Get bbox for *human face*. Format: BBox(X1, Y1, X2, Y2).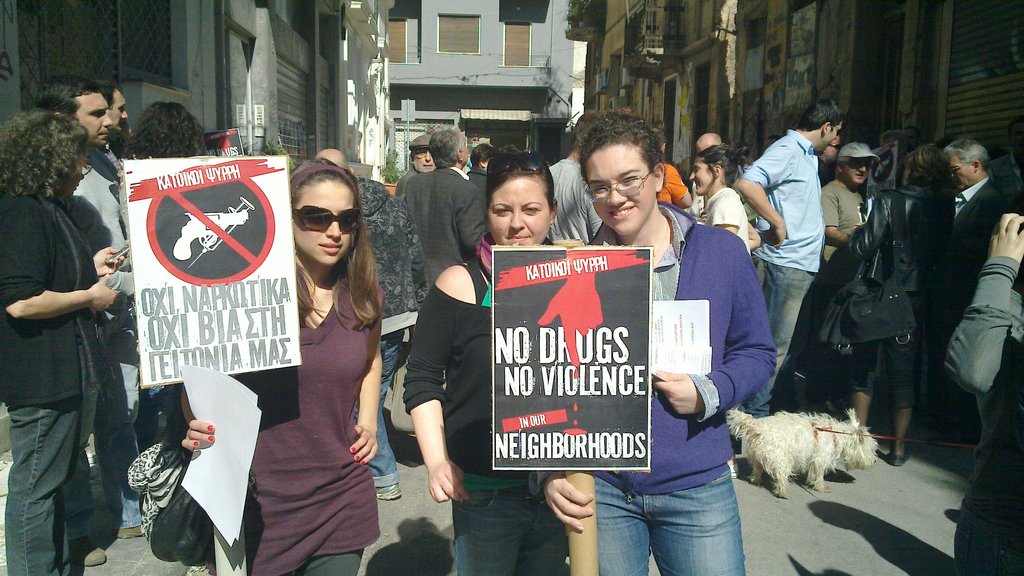
BBox(821, 122, 841, 154).
